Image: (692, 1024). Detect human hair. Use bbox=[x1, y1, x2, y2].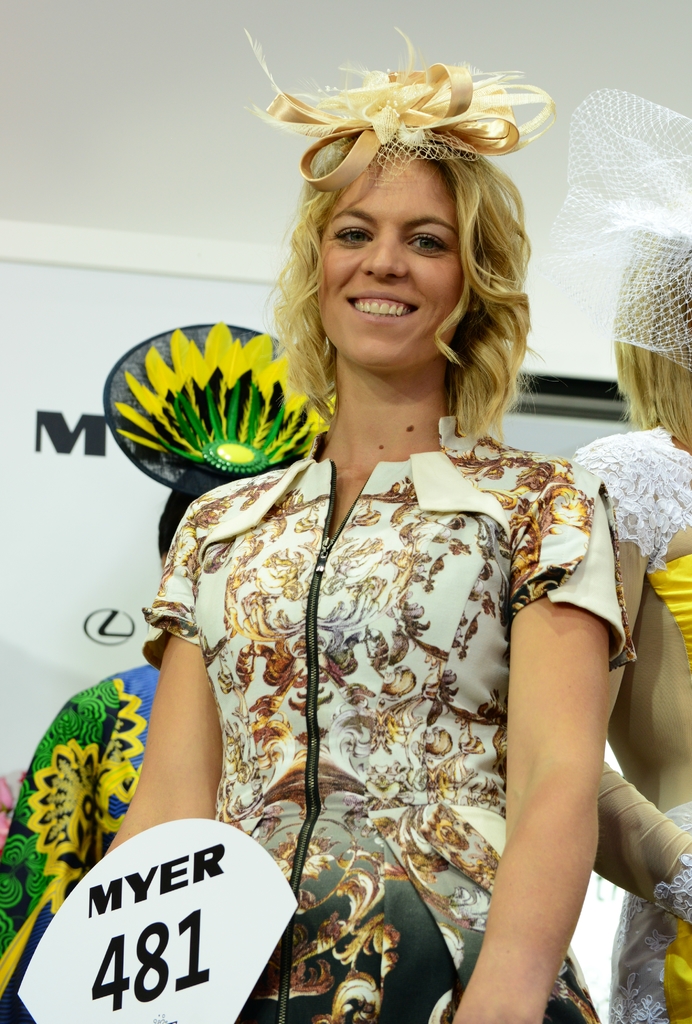
bbox=[158, 451, 298, 557].
